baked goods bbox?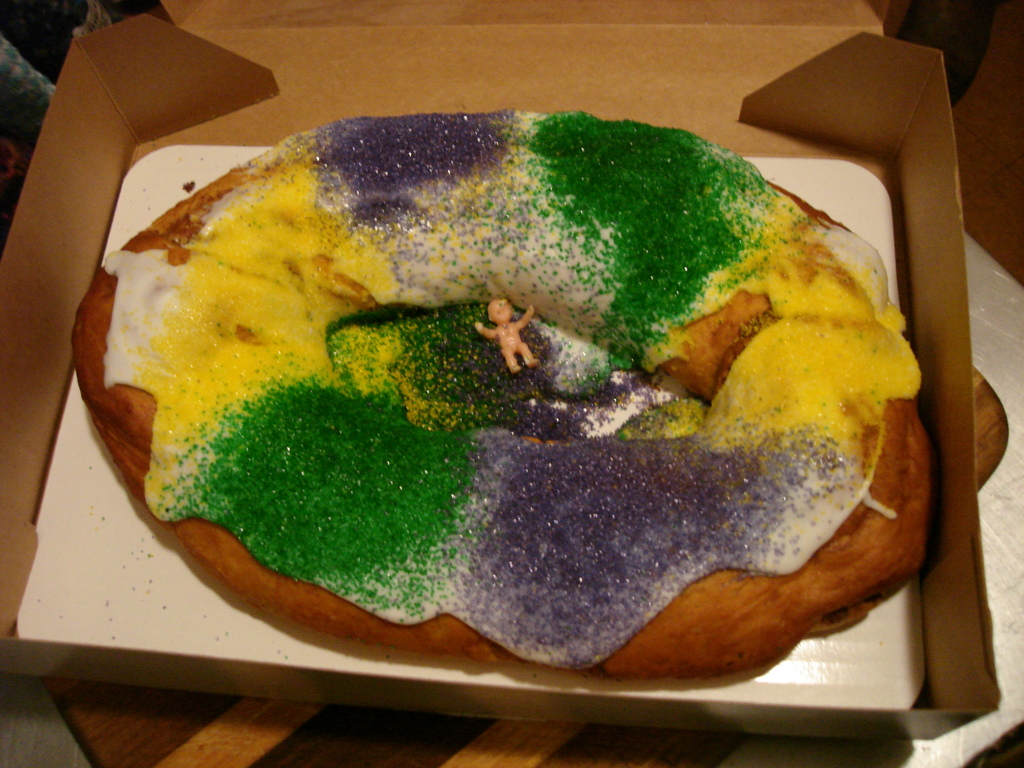
(x1=71, y1=108, x2=941, y2=682)
